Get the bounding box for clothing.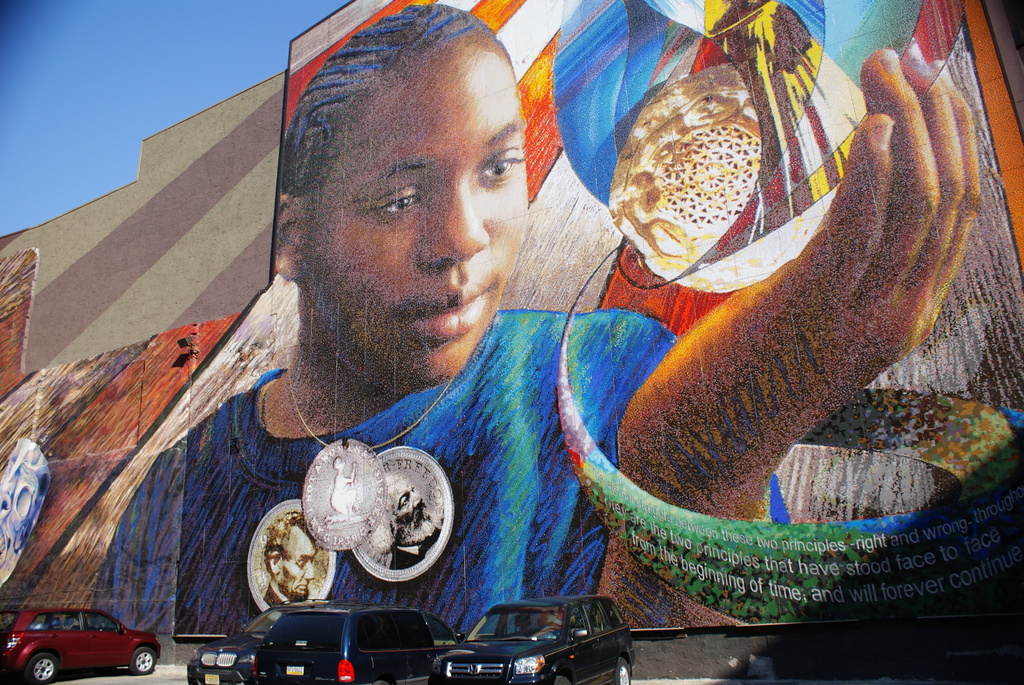
(x1=88, y1=309, x2=788, y2=635).
